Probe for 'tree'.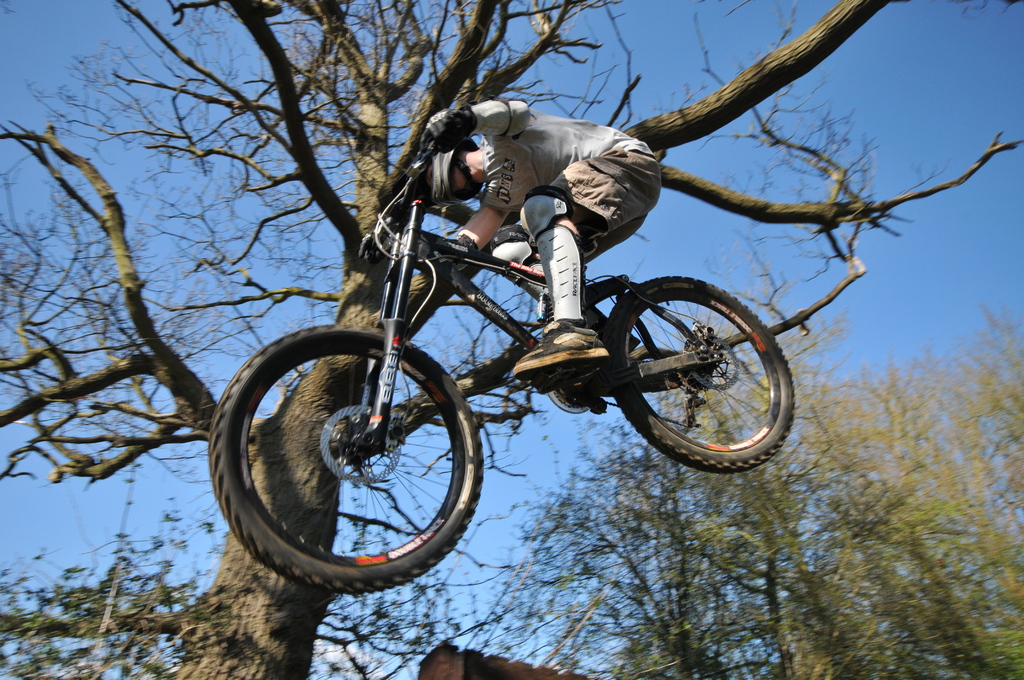
Probe result: [x1=0, y1=1, x2=1023, y2=679].
